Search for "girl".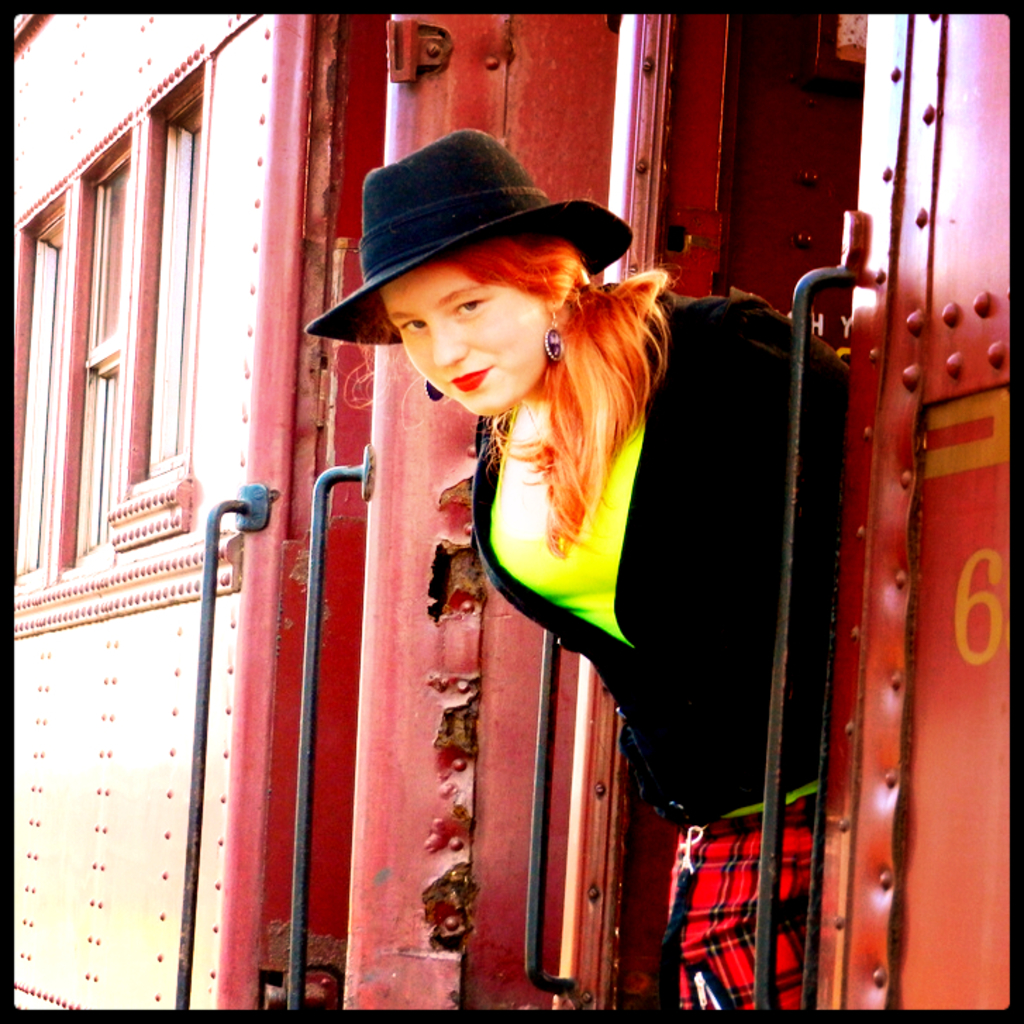
Found at crop(294, 121, 855, 1007).
